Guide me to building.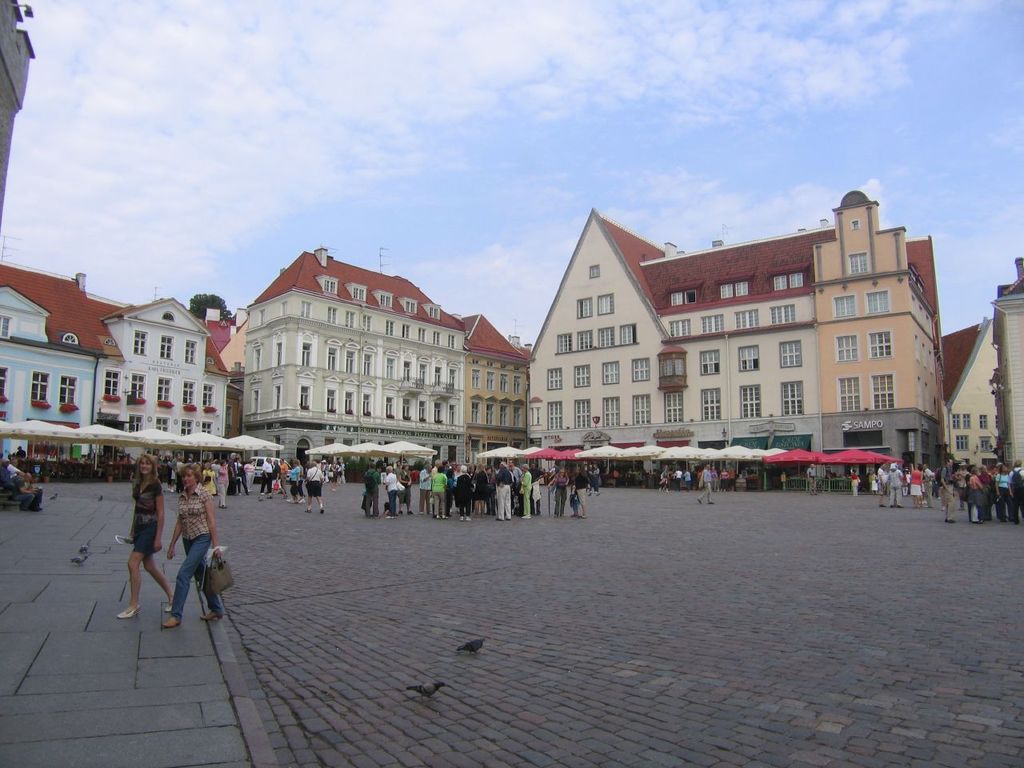
Guidance: locate(462, 306, 534, 458).
